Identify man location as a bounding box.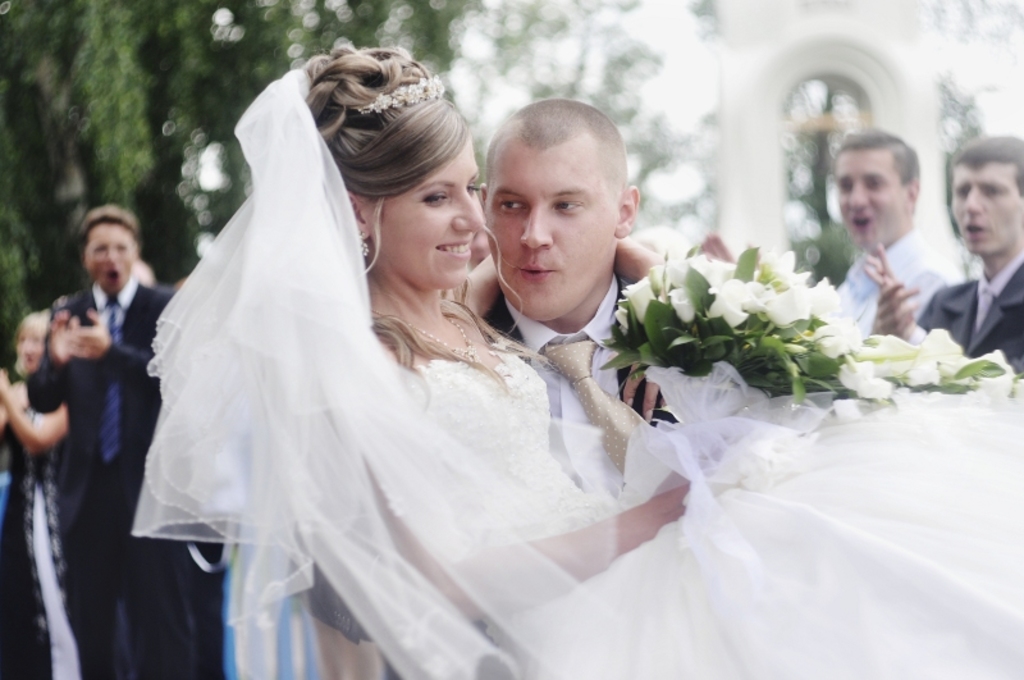
{"x1": 858, "y1": 133, "x2": 1023, "y2": 376}.
